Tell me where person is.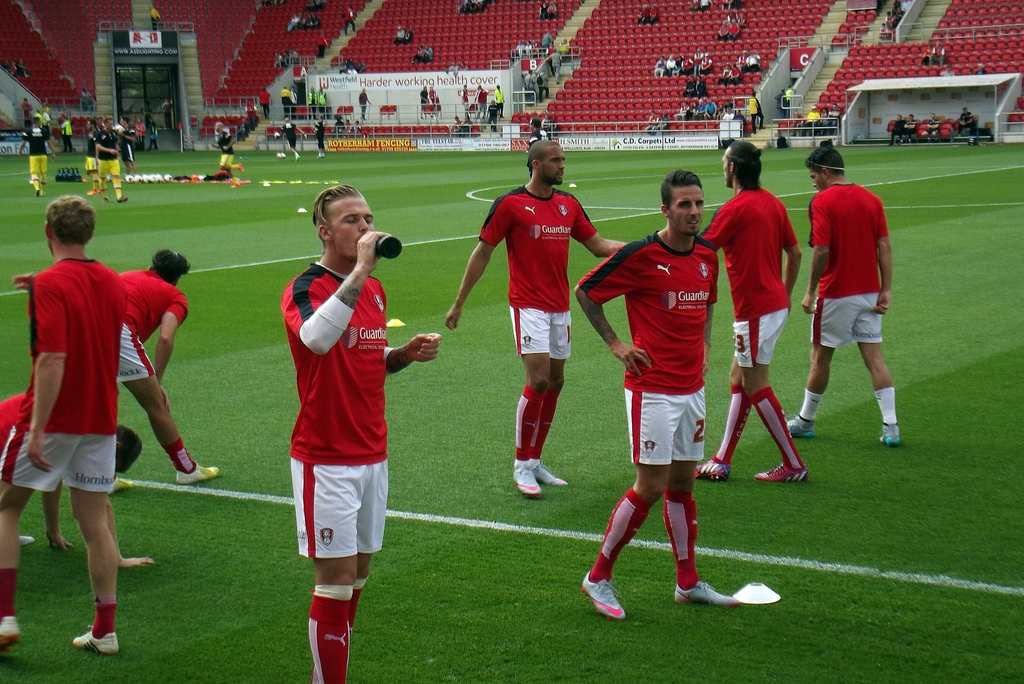
person is at detection(572, 168, 742, 623).
